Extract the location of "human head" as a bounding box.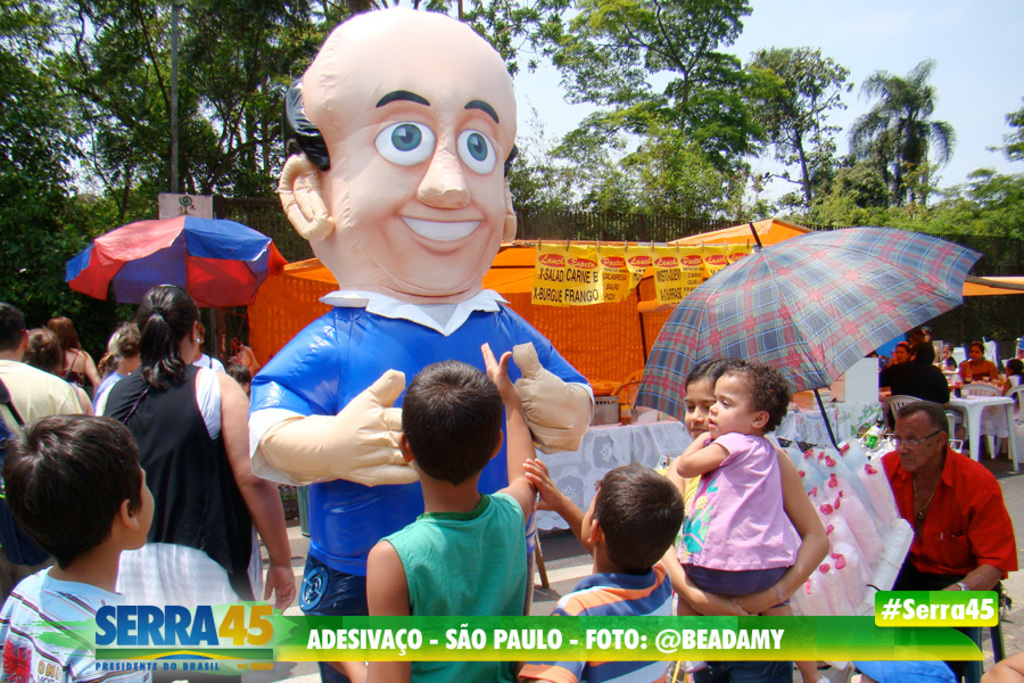
pyautogui.locateOnScreen(701, 367, 793, 443).
